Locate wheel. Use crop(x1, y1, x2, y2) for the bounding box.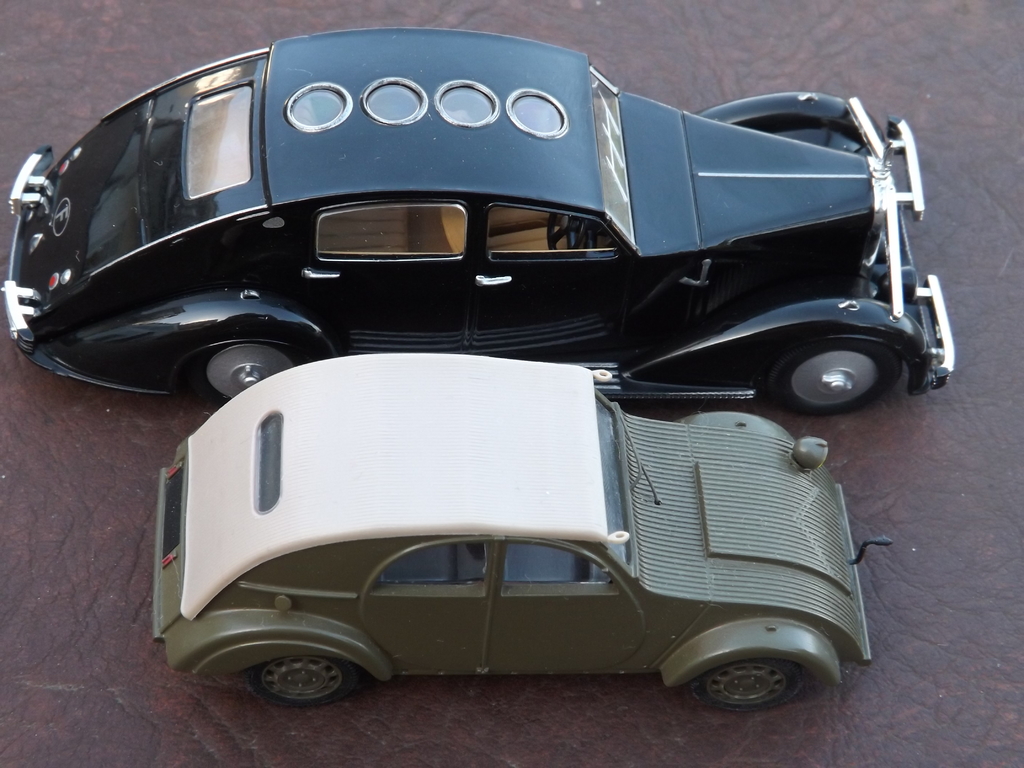
crop(547, 216, 586, 249).
